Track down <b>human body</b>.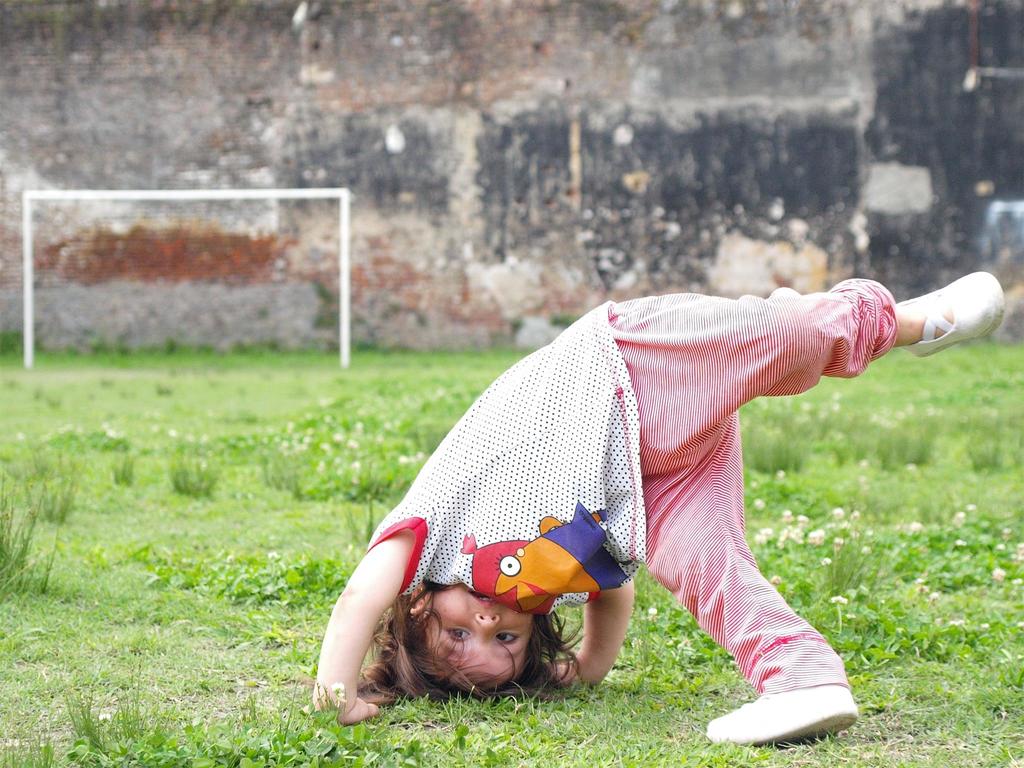
Tracked to pyautogui.locateOnScreen(239, 166, 1023, 767).
